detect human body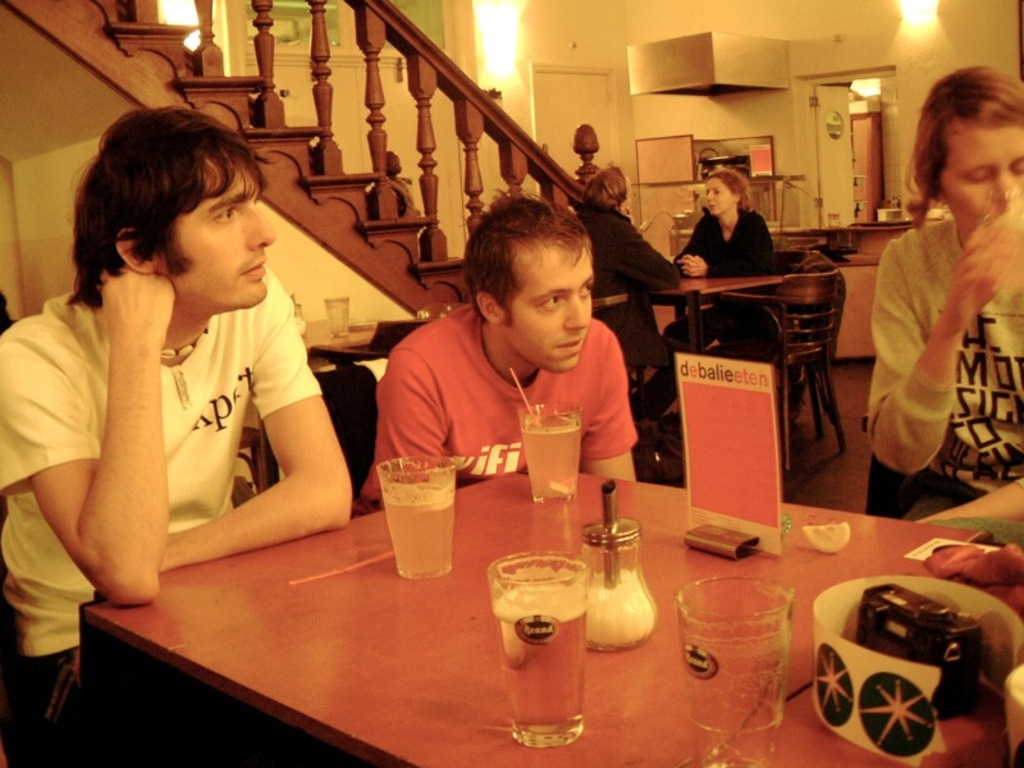
box(671, 165, 780, 348)
